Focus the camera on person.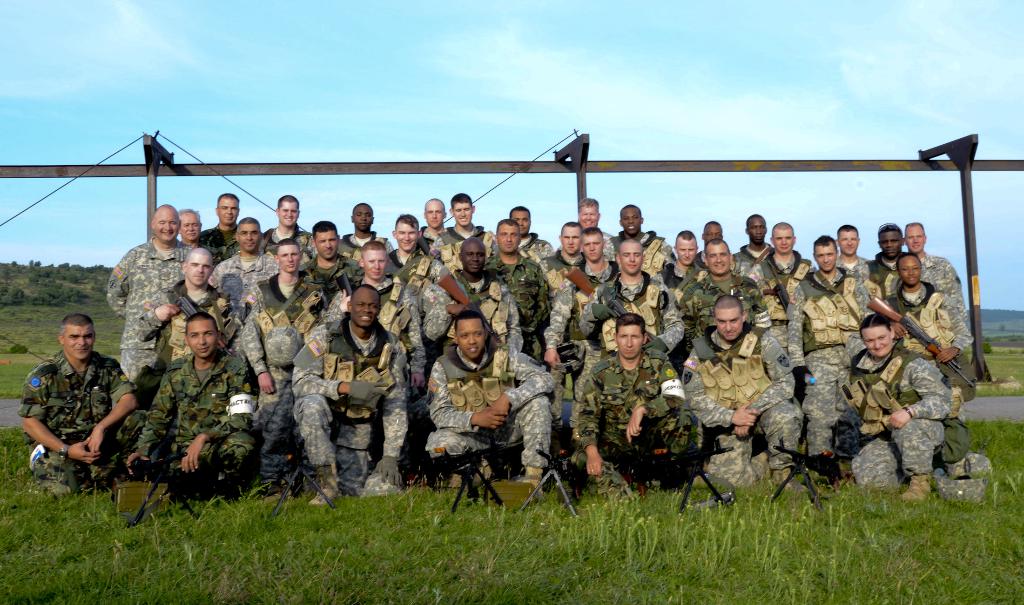
Focus region: crop(12, 308, 125, 509).
